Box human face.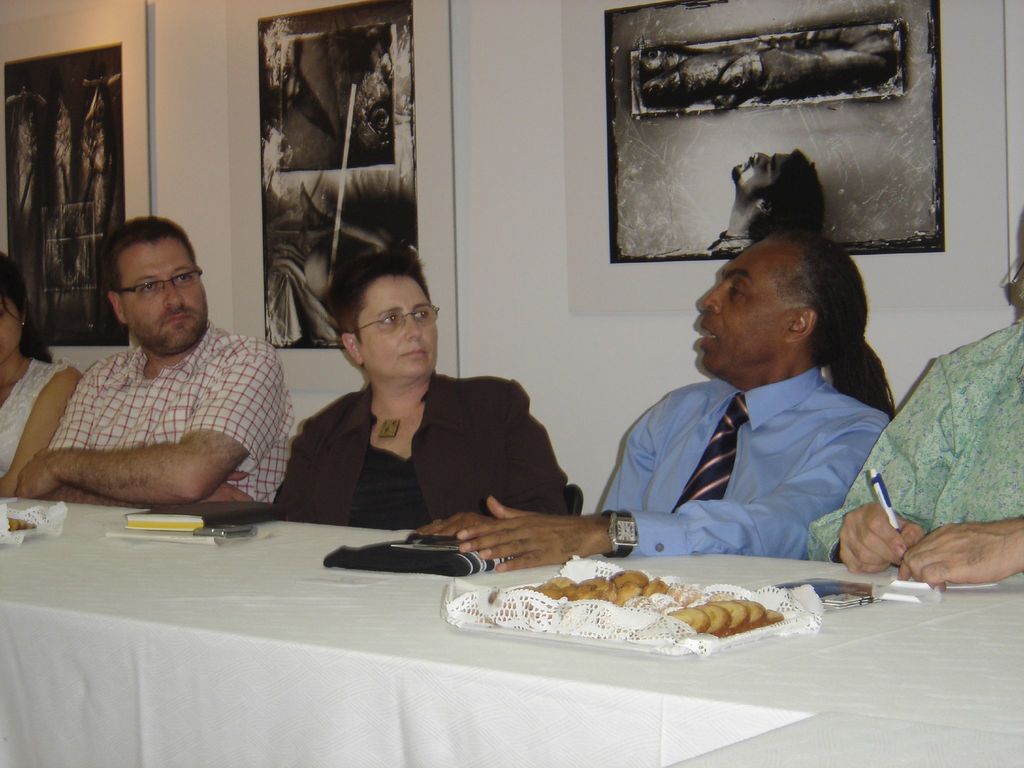
box=[698, 238, 789, 376].
